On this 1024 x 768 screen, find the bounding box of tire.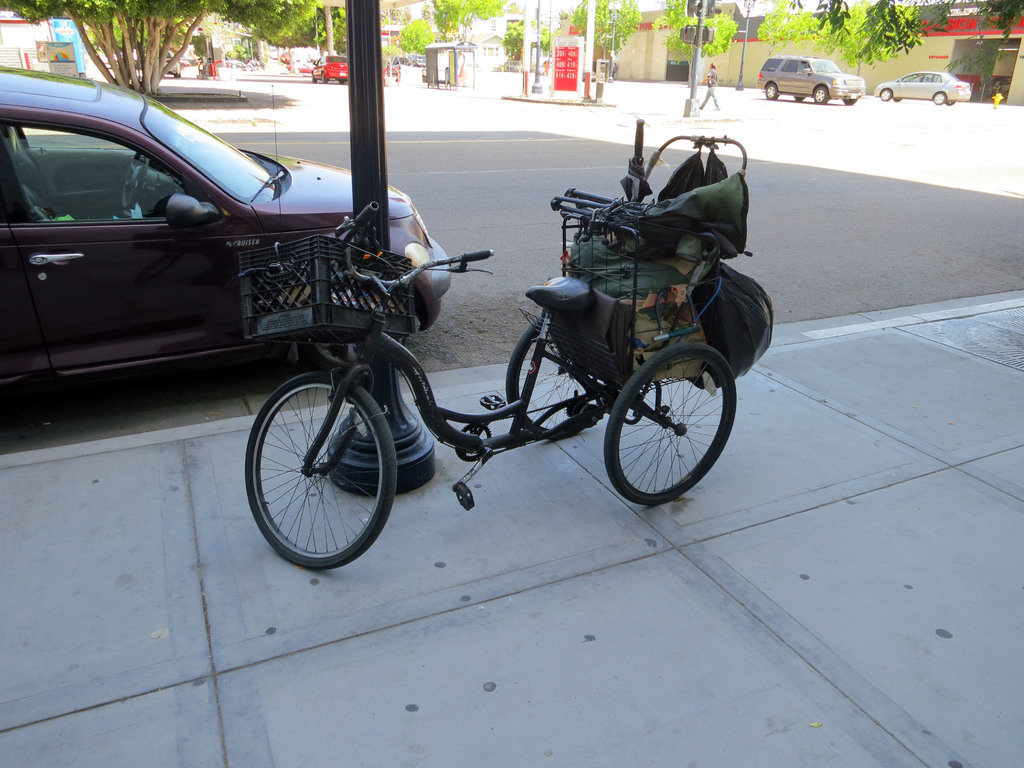
Bounding box: [542,68,546,78].
